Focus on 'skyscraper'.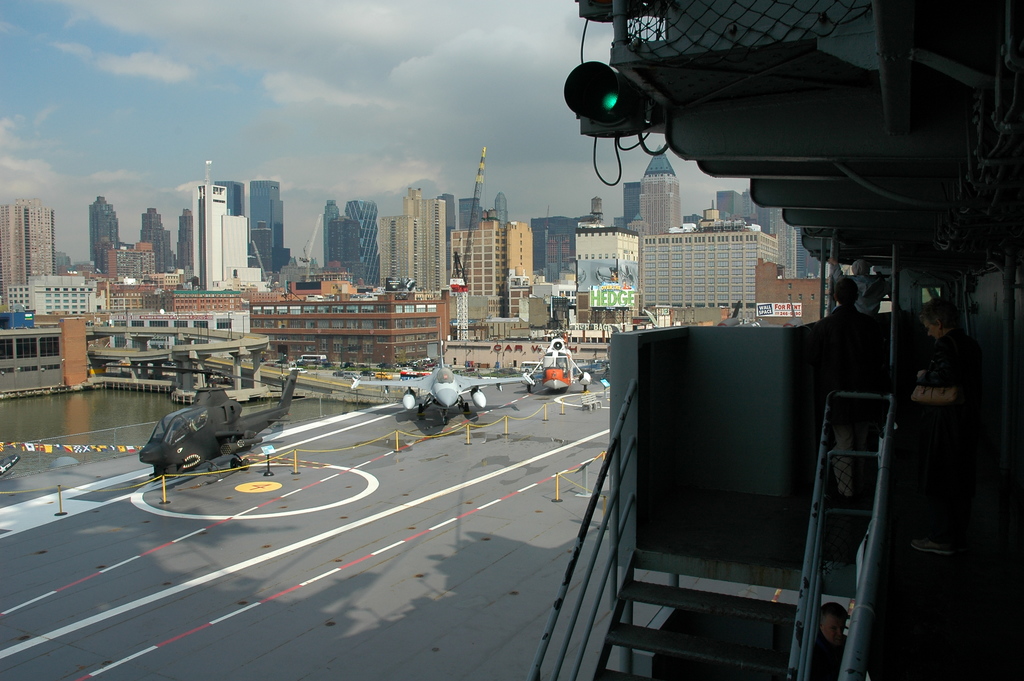
Focused at x1=137, y1=206, x2=186, y2=270.
